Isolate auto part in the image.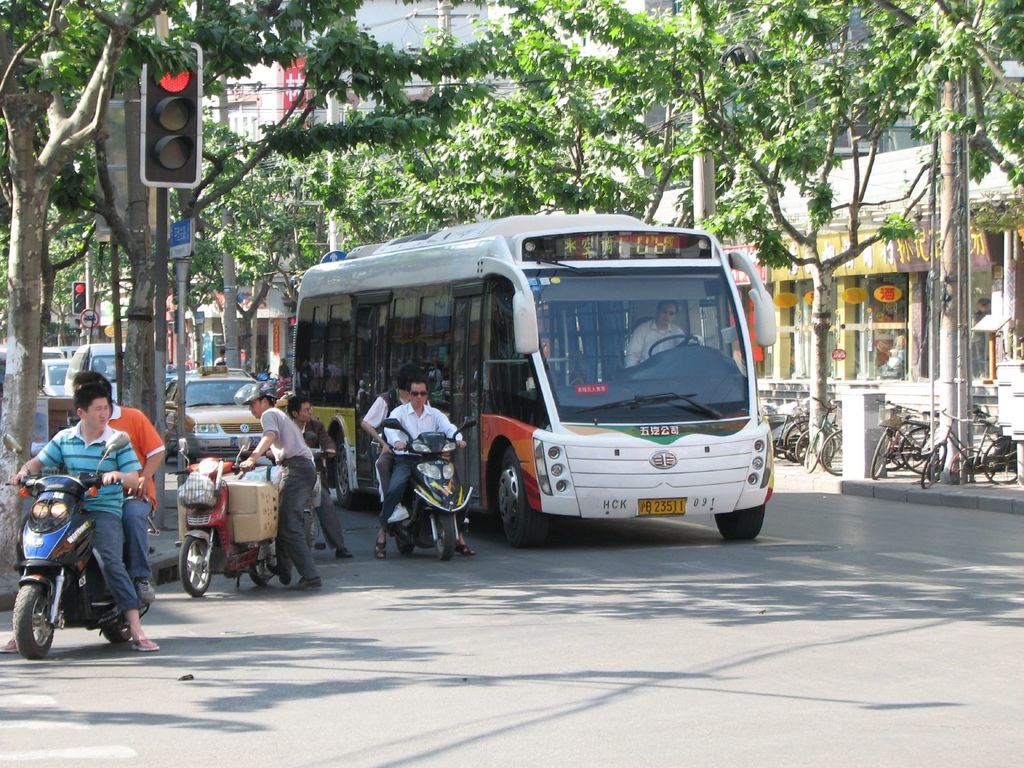
Isolated region: <region>12, 584, 51, 661</region>.
